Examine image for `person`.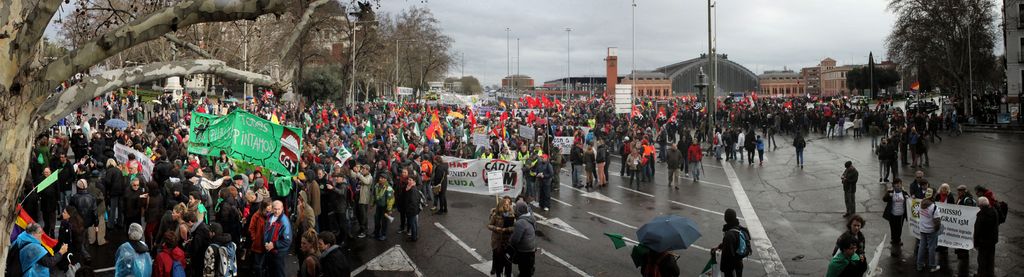
Examination result: crop(487, 136, 516, 157).
